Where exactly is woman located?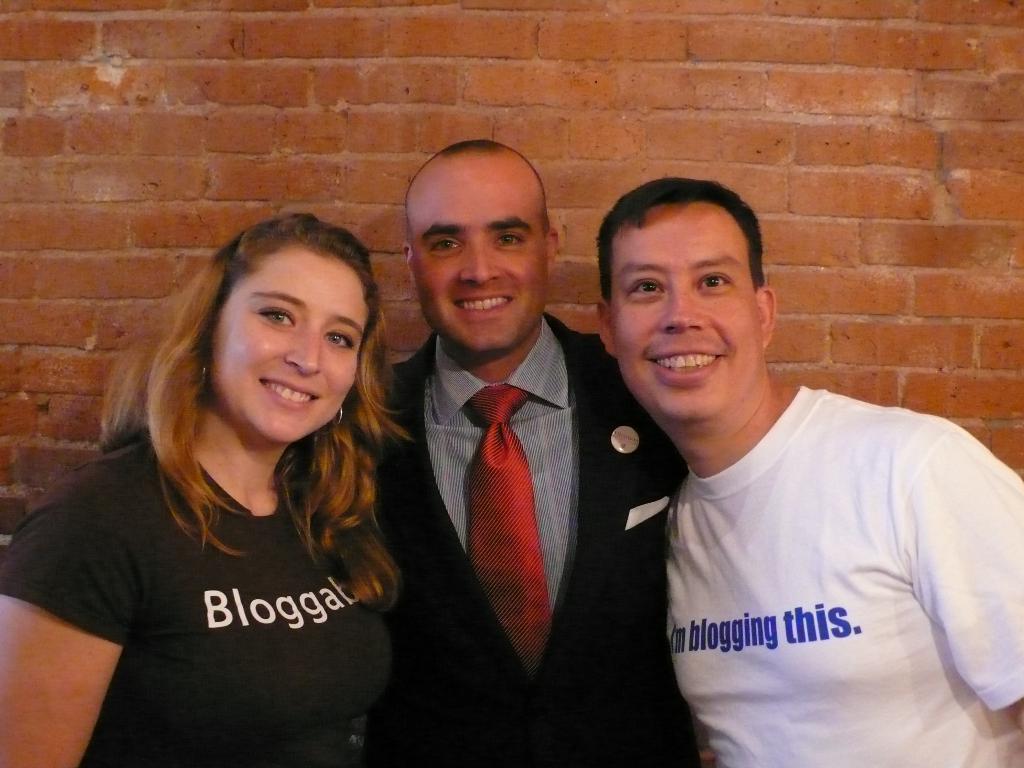
Its bounding box is 14:197:441:767.
